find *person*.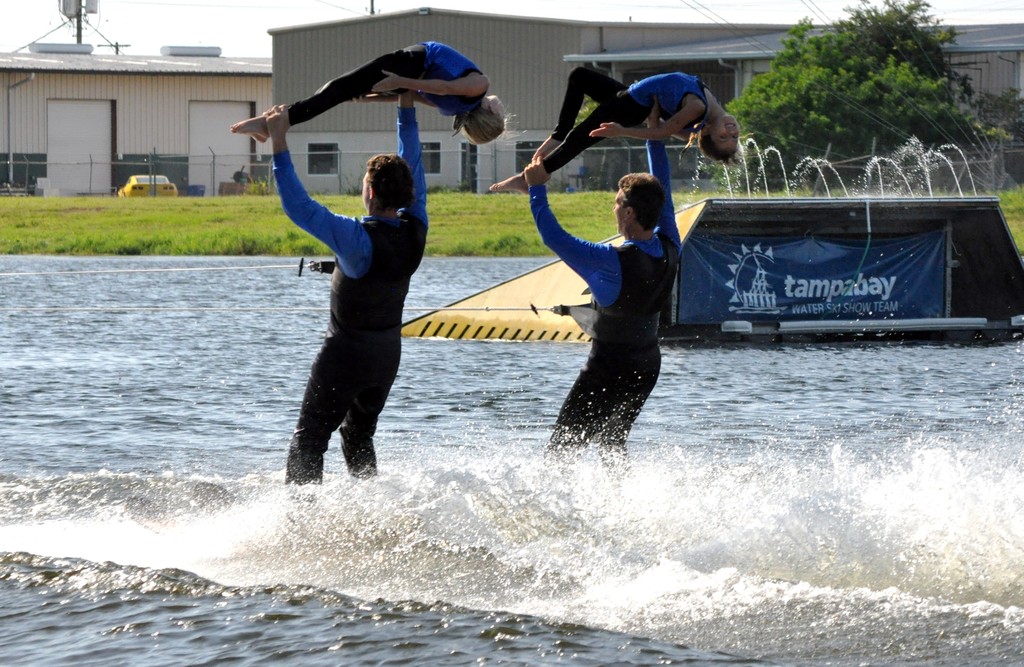
bbox(483, 63, 746, 195).
